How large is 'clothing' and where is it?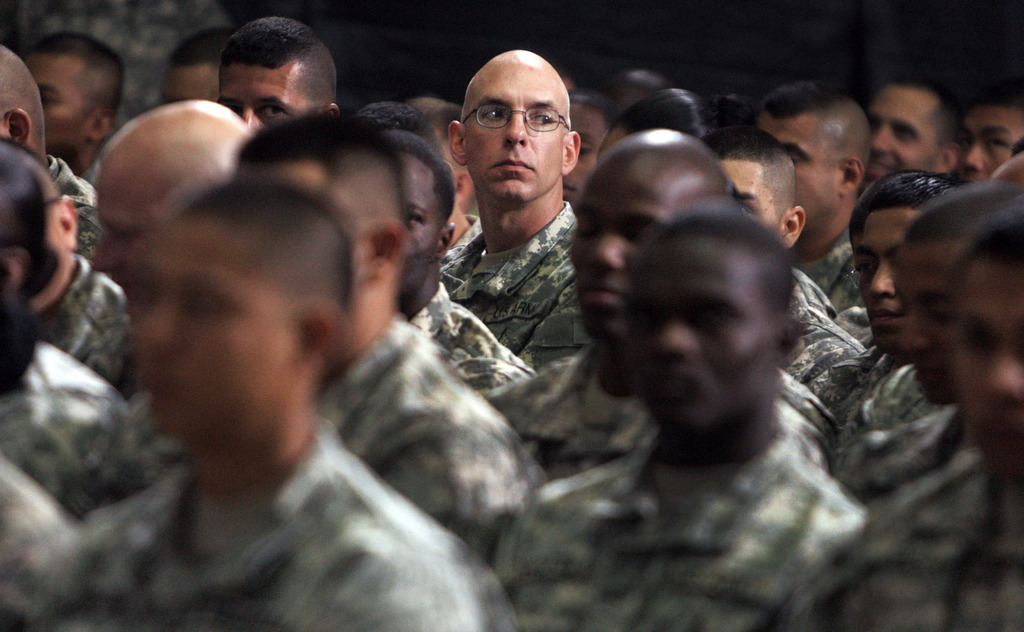
Bounding box: x1=442, y1=200, x2=589, y2=379.
